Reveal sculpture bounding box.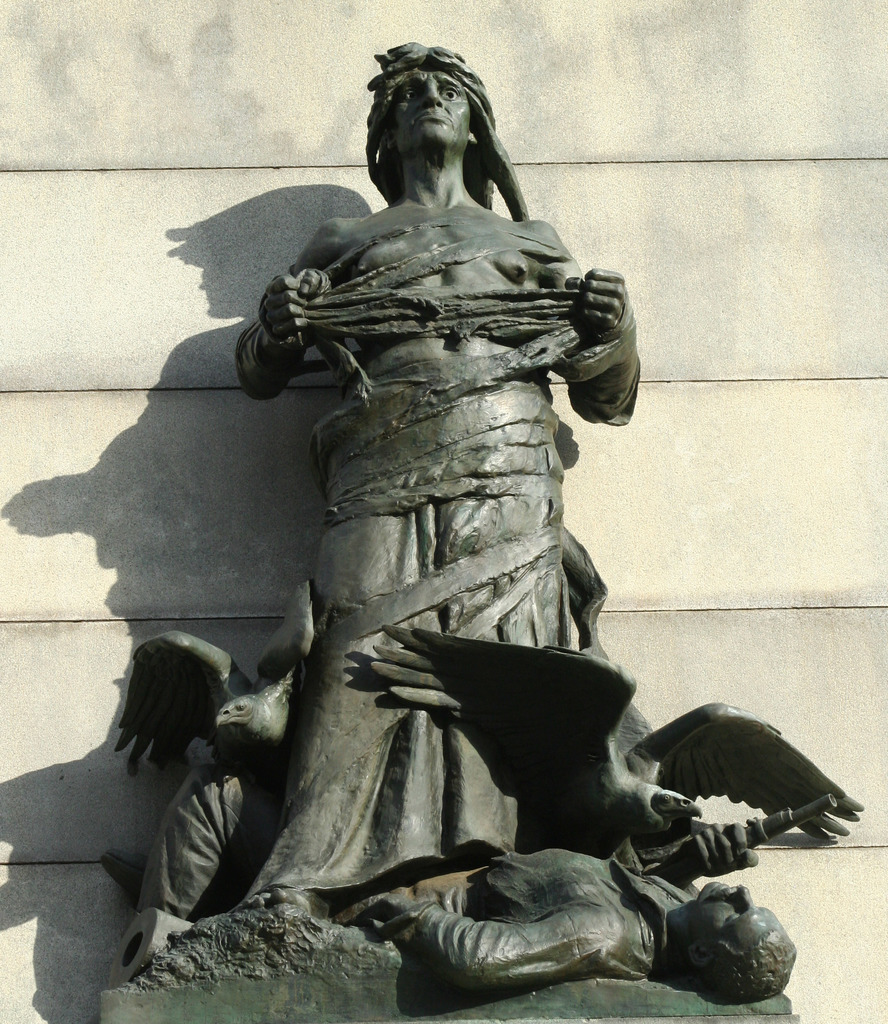
Revealed: 165, 47, 702, 1016.
